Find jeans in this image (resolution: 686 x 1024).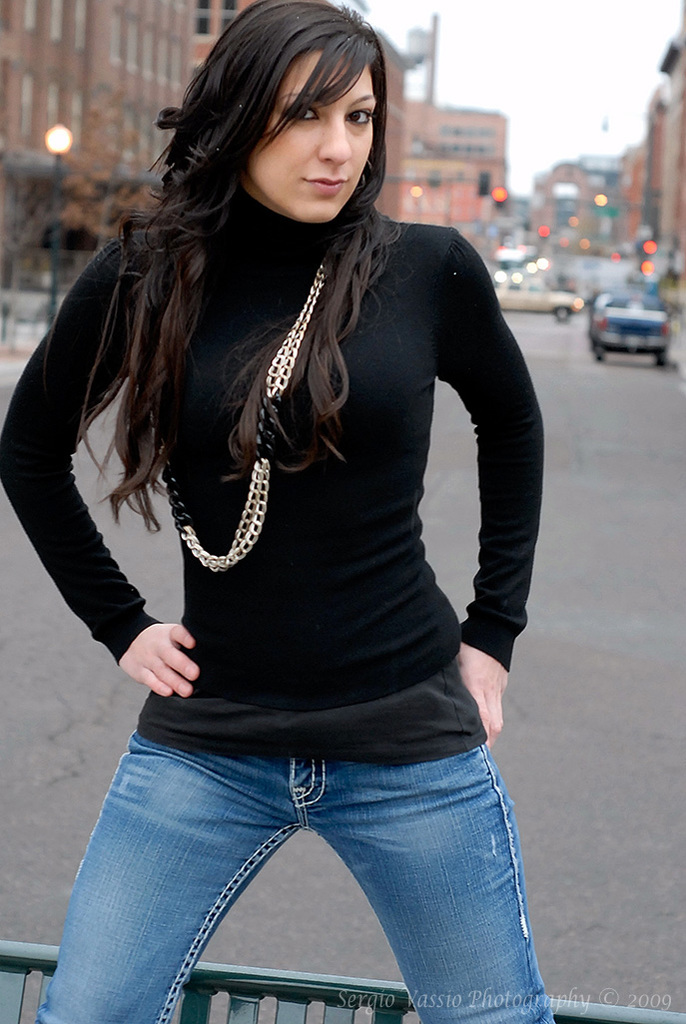
(x1=34, y1=728, x2=551, y2=1023).
